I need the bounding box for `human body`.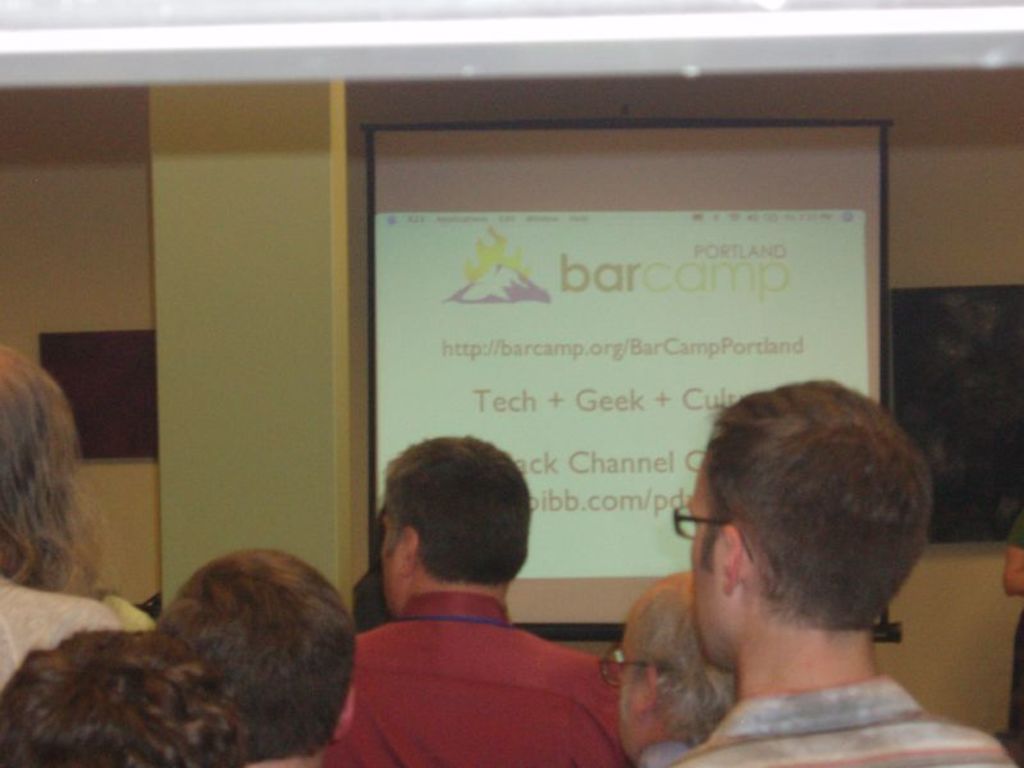
Here it is: {"x1": 576, "y1": 557, "x2": 735, "y2": 767}.
